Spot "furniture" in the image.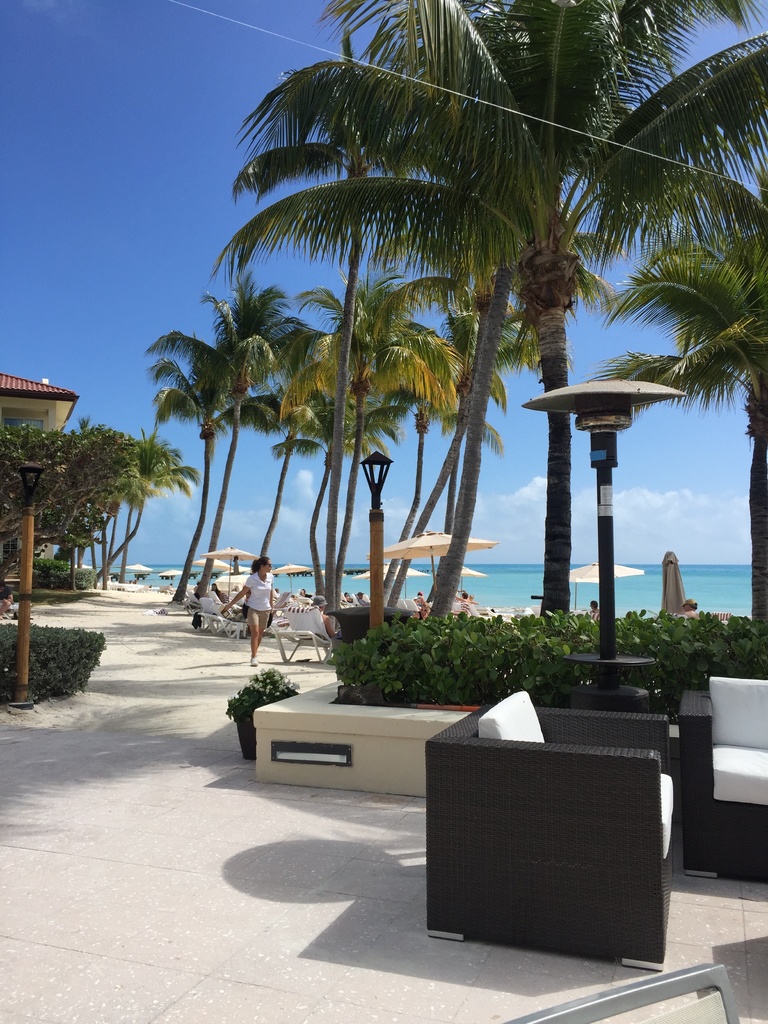
"furniture" found at 259, 614, 333, 667.
